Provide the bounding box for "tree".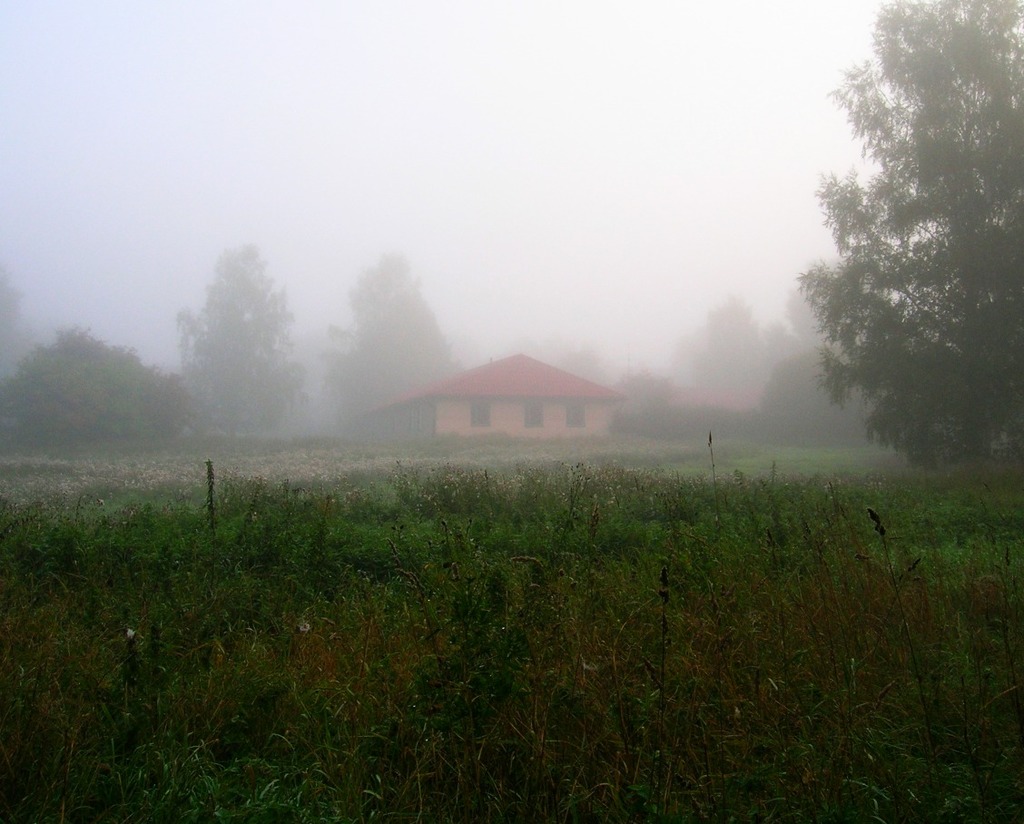
{"left": 178, "top": 247, "right": 314, "bottom": 446}.
